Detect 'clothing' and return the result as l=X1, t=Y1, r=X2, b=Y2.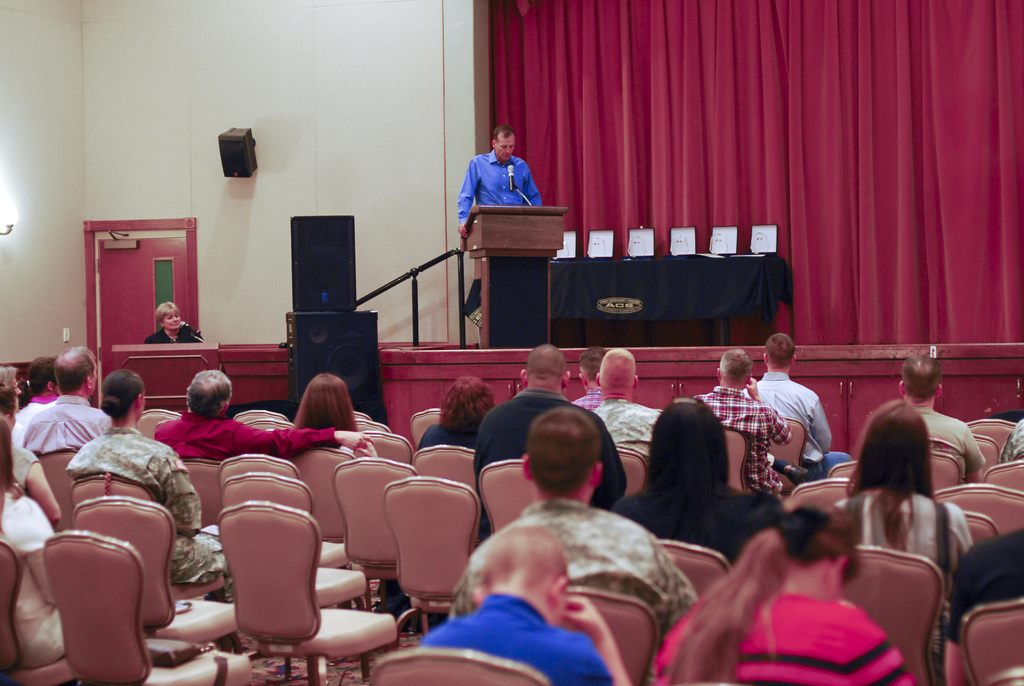
l=0, t=486, r=61, b=670.
